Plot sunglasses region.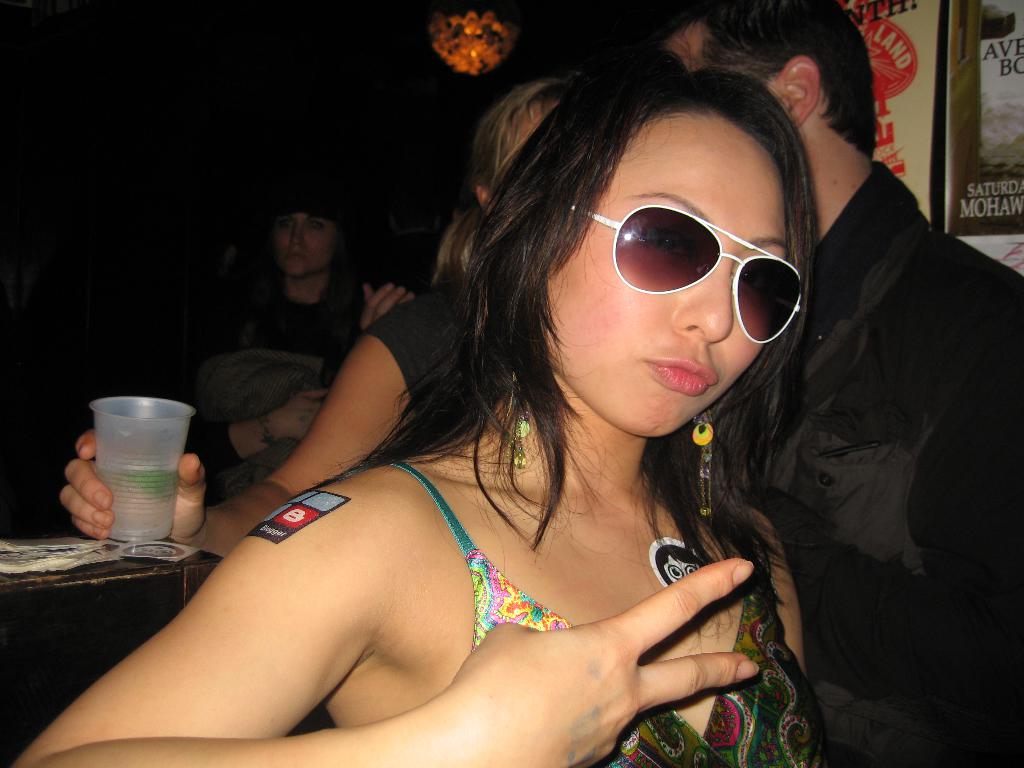
Plotted at {"left": 568, "top": 204, "right": 801, "bottom": 344}.
